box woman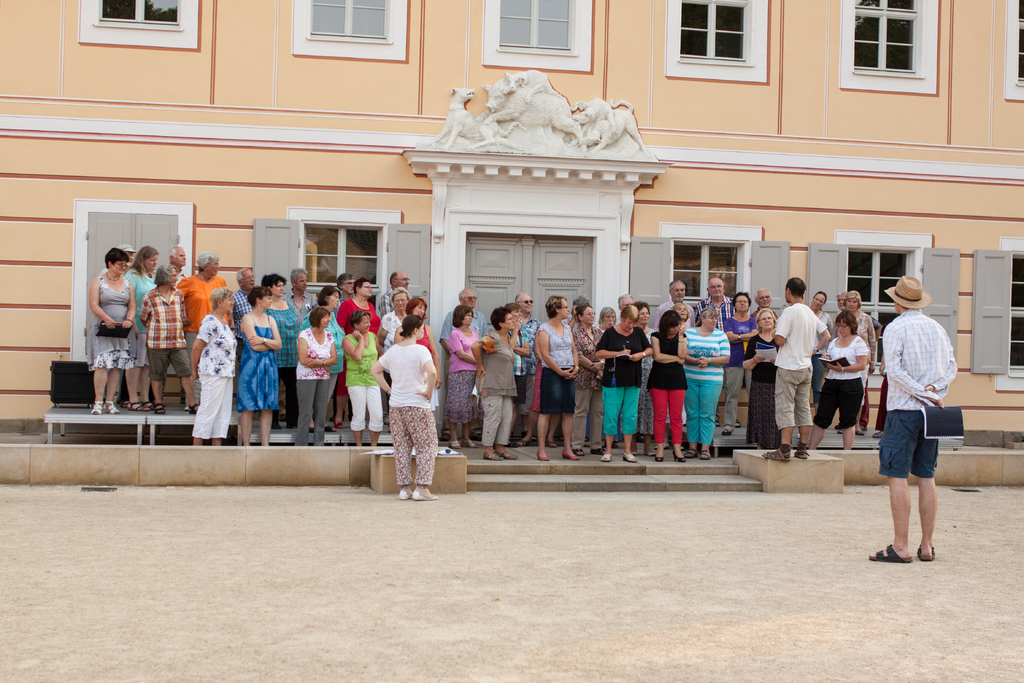
[x1=646, y1=313, x2=691, y2=461]
